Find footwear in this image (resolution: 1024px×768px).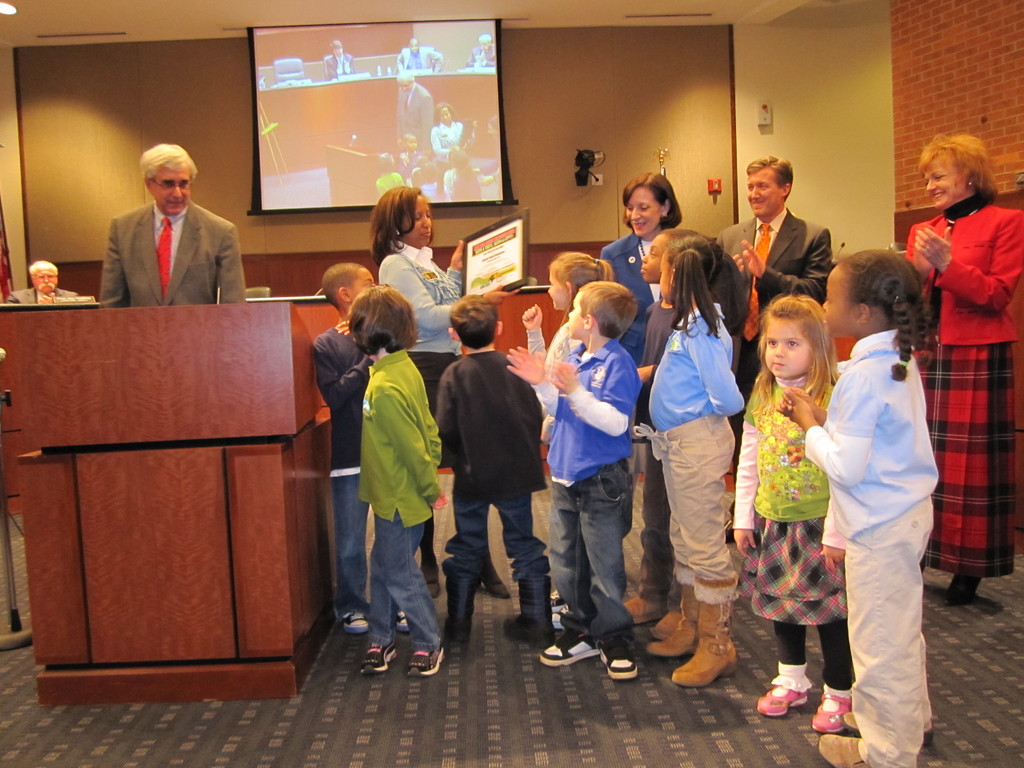
left=643, top=612, right=700, bottom=659.
